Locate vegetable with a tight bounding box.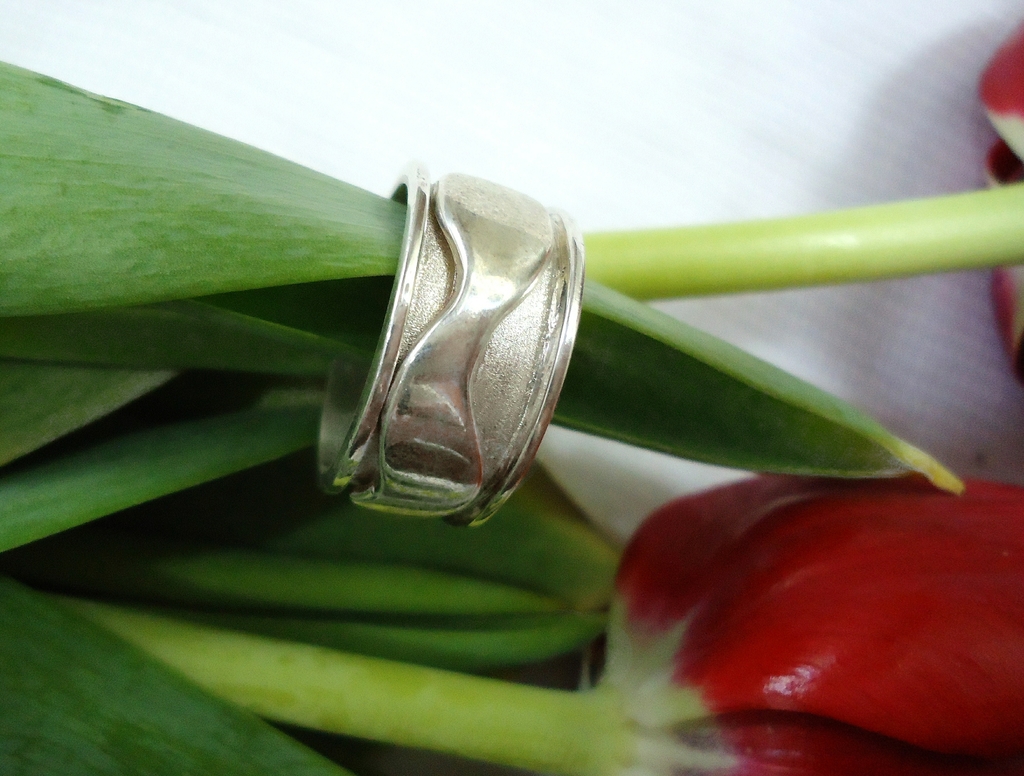
(x1=634, y1=460, x2=993, y2=757).
